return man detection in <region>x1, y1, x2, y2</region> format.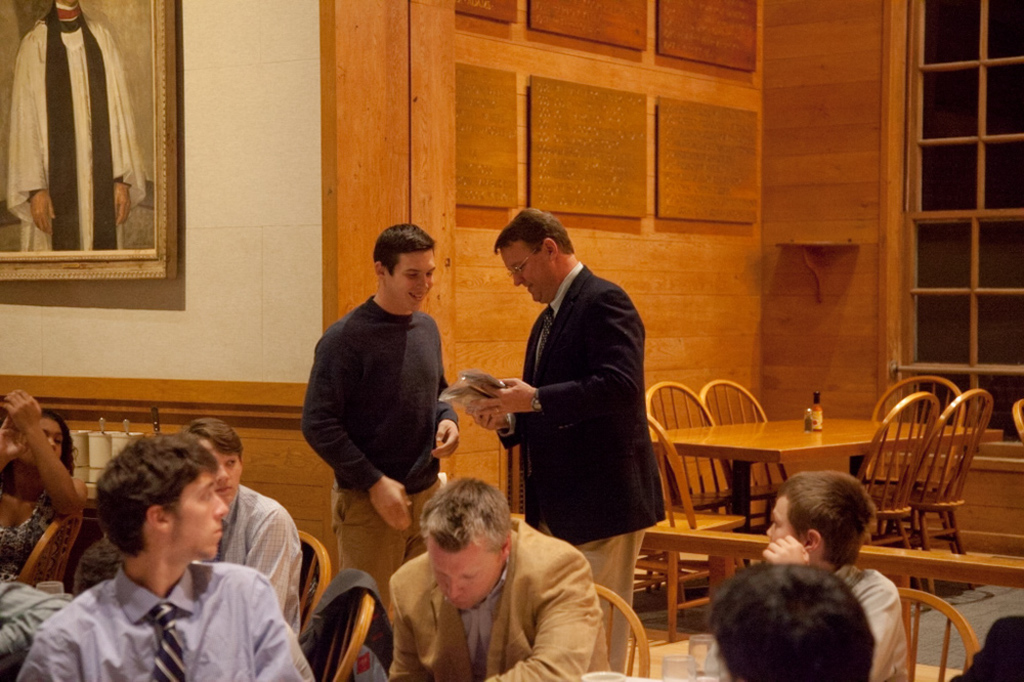
<region>458, 210, 663, 678</region>.
